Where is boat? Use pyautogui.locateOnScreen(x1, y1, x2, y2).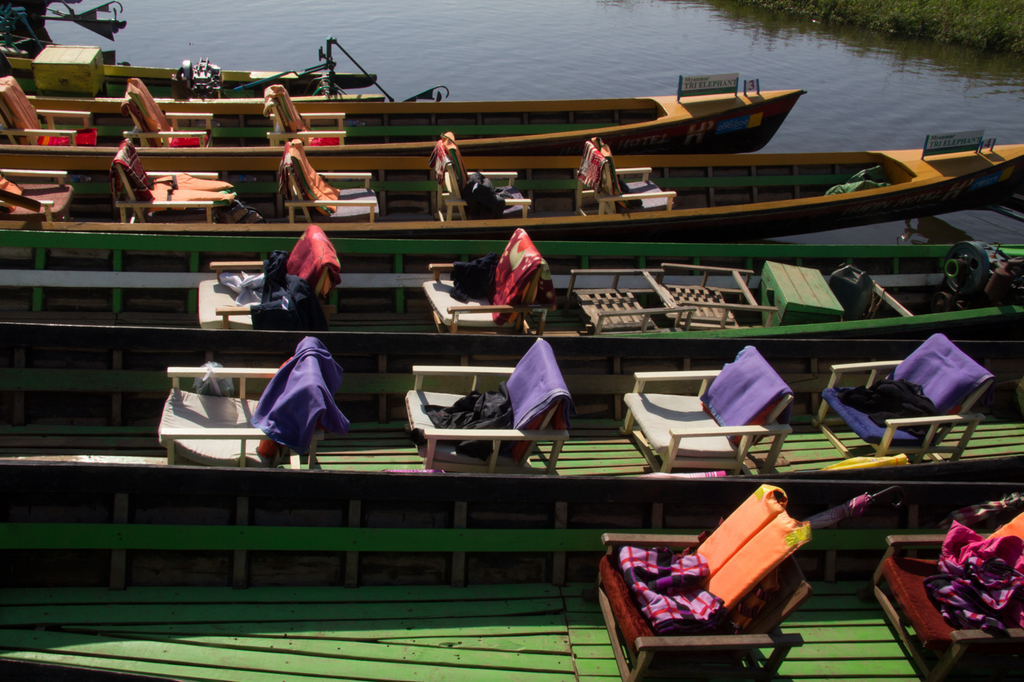
pyautogui.locateOnScreen(0, 457, 1023, 681).
